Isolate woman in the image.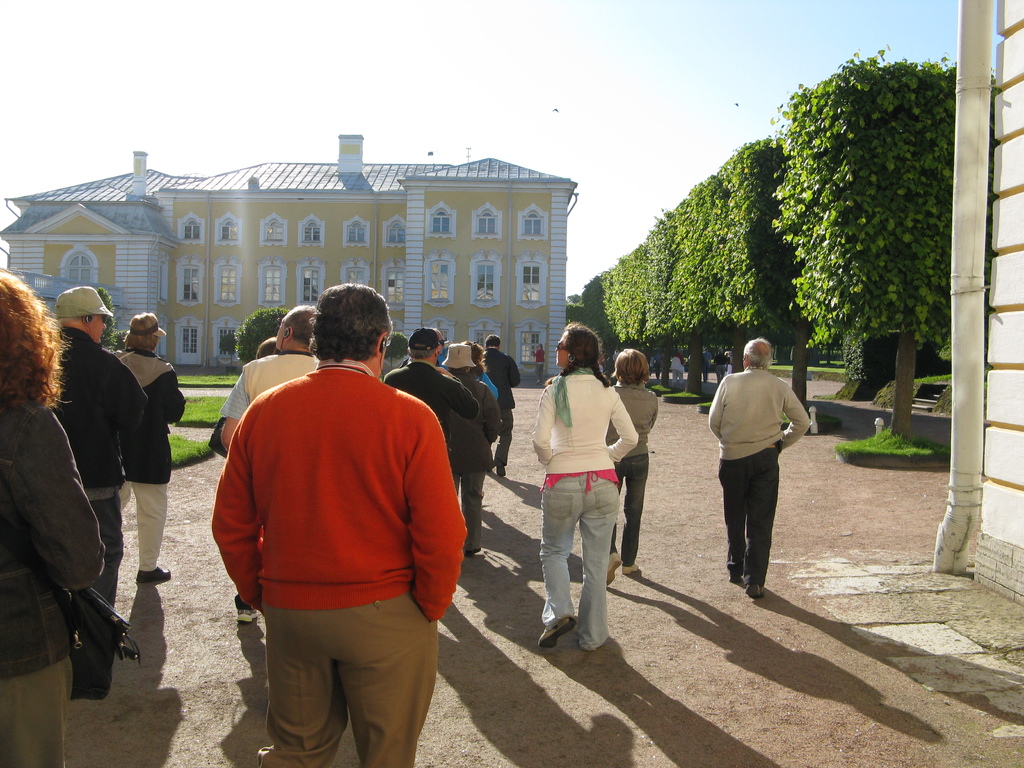
Isolated region: 0 266 110 767.
